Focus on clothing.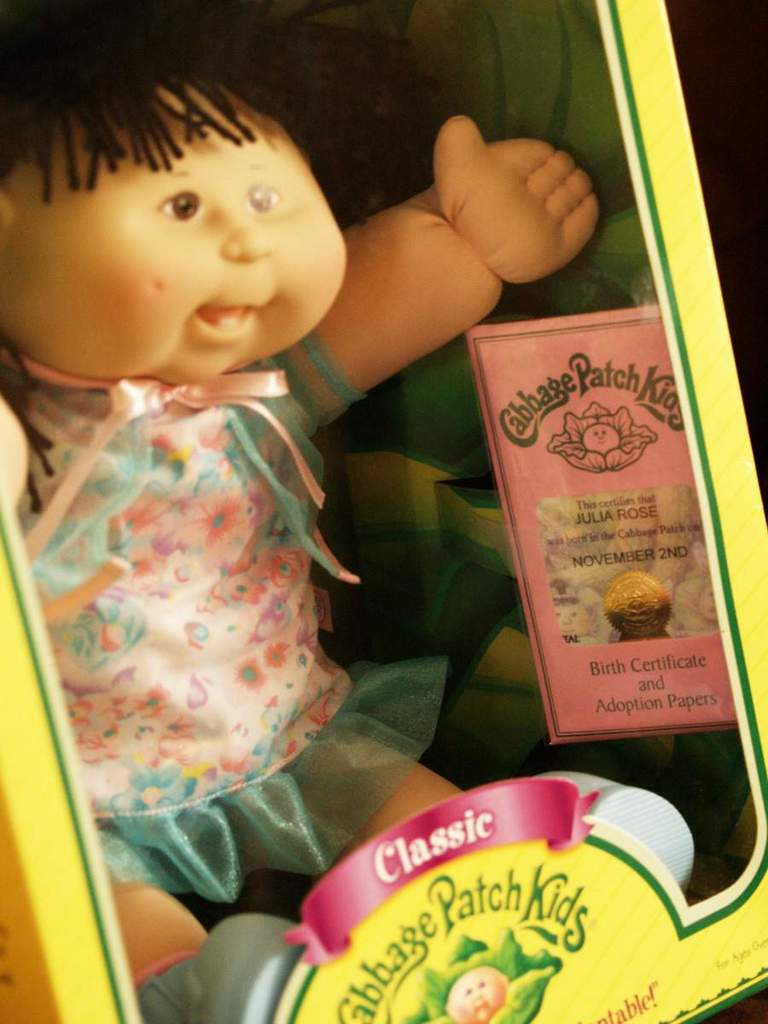
Focused at select_region(13, 292, 381, 892).
